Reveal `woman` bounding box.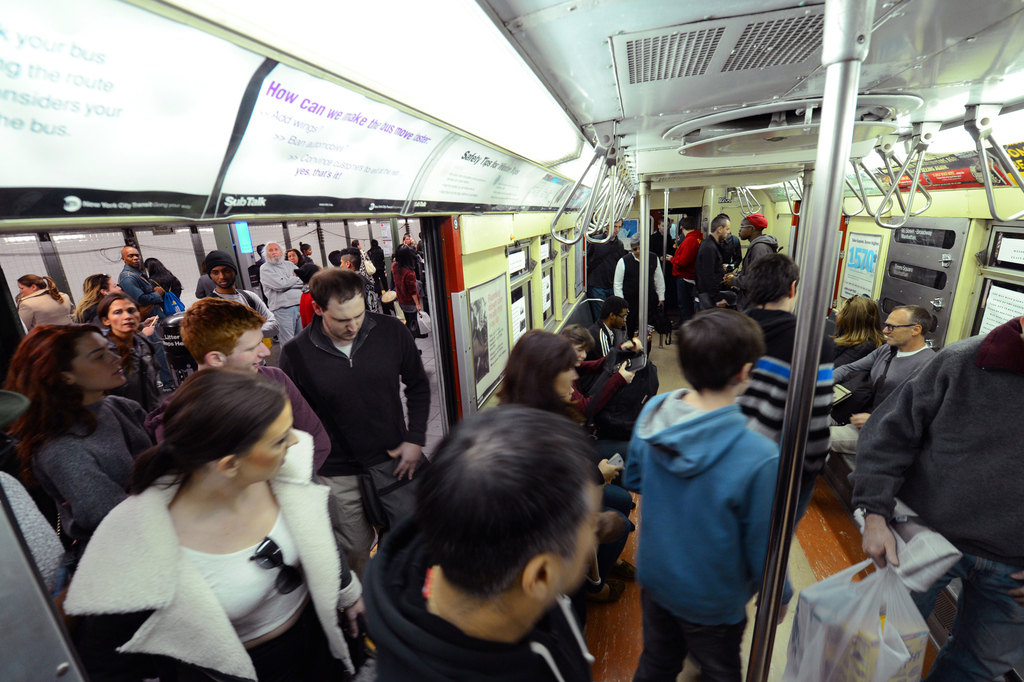
Revealed: 300:240:317:261.
